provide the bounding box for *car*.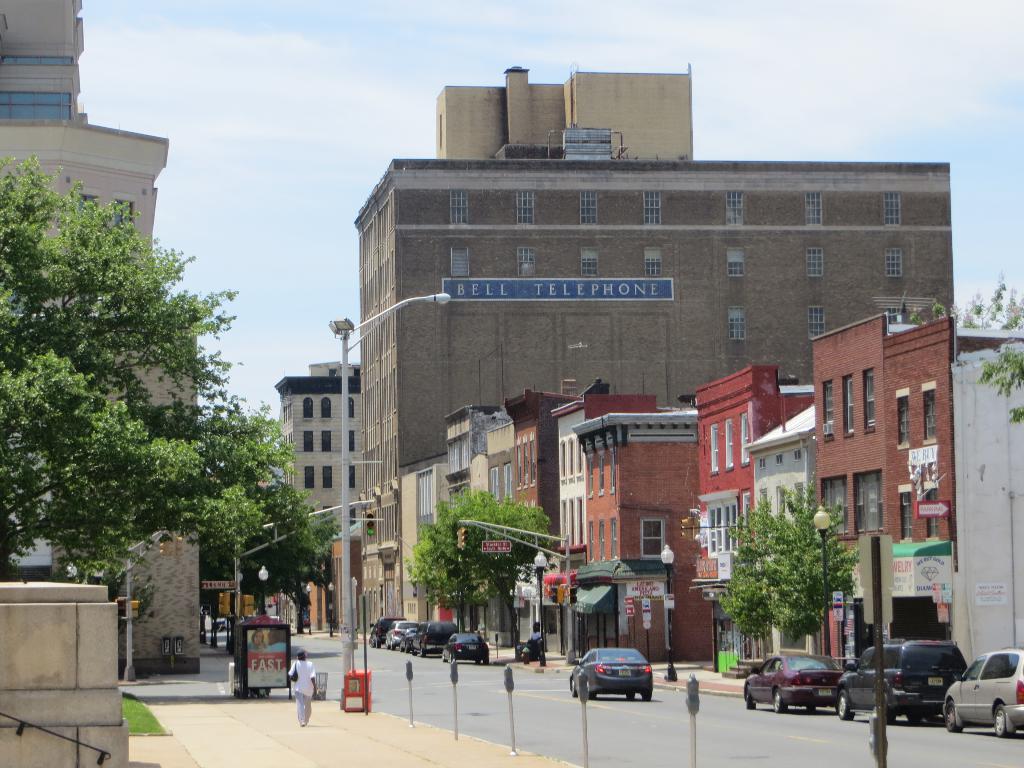
<bbox>742, 656, 847, 713</bbox>.
